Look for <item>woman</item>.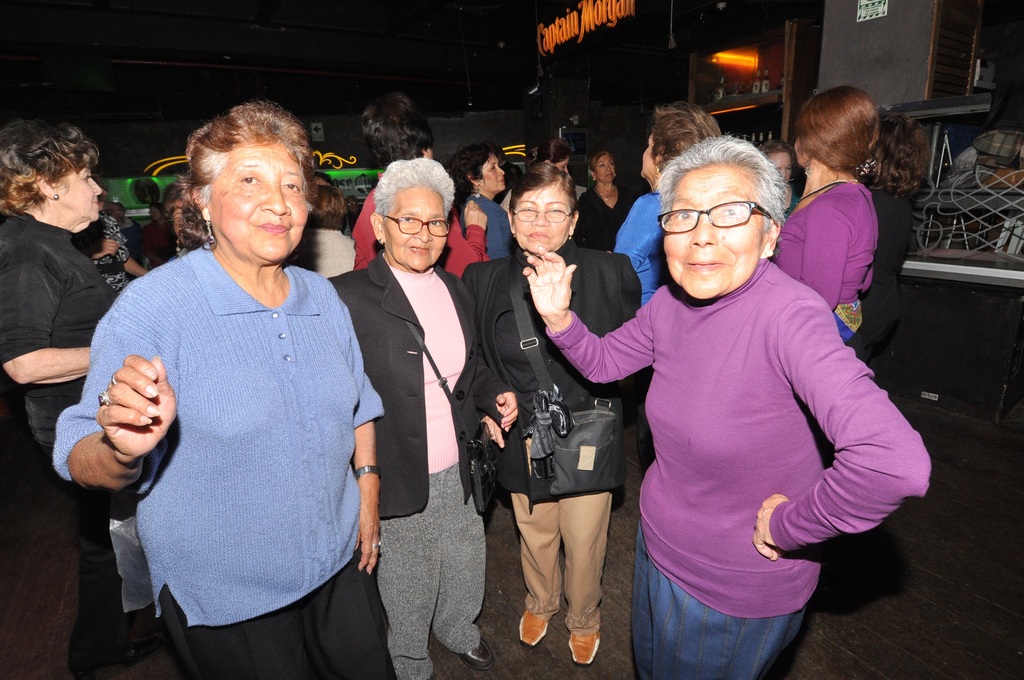
Found: (x1=516, y1=134, x2=931, y2=679).
